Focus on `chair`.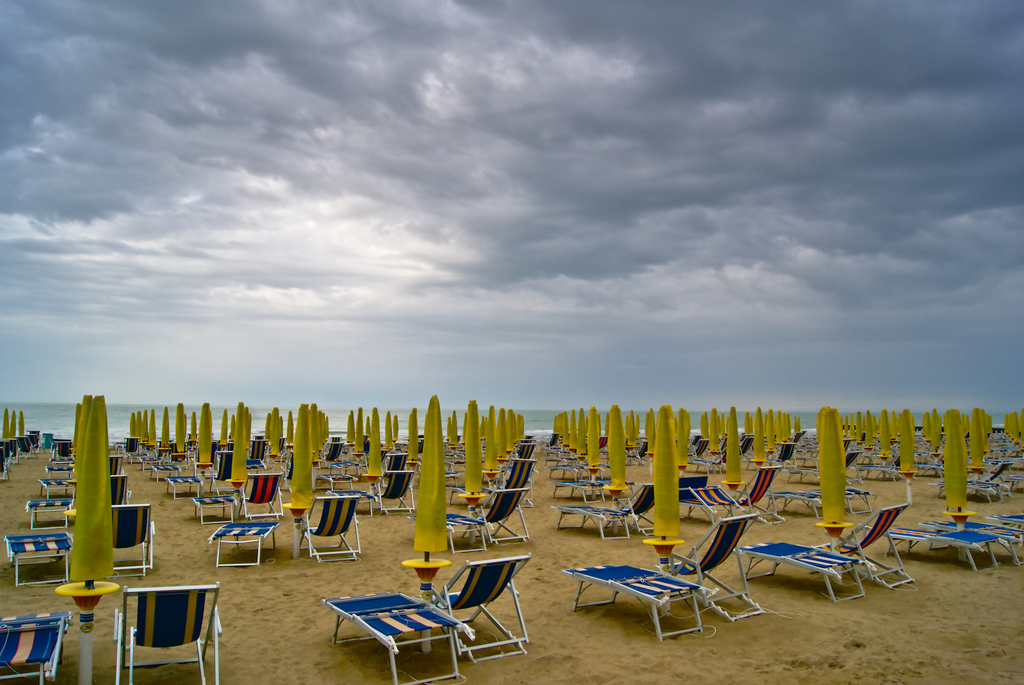
Focused at bbox=(190, 493, 236, 523).
